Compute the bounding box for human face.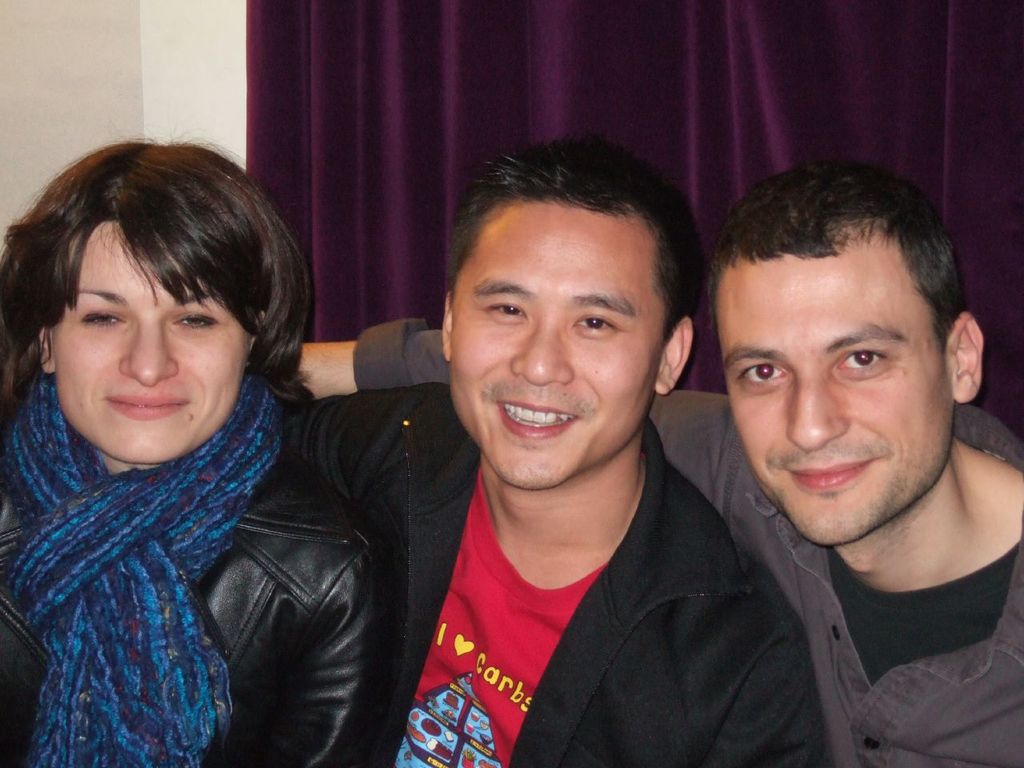
(54, 222, 250, 466).
